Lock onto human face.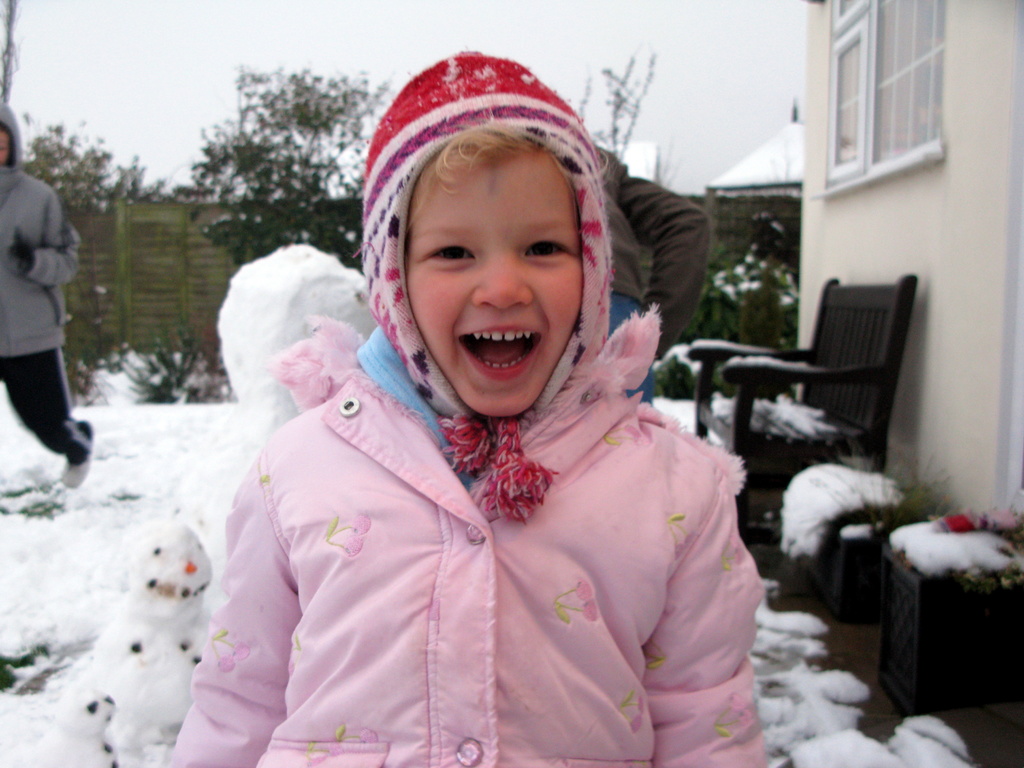
Locked: [left=0, top=122, right=12, bottom=170].
